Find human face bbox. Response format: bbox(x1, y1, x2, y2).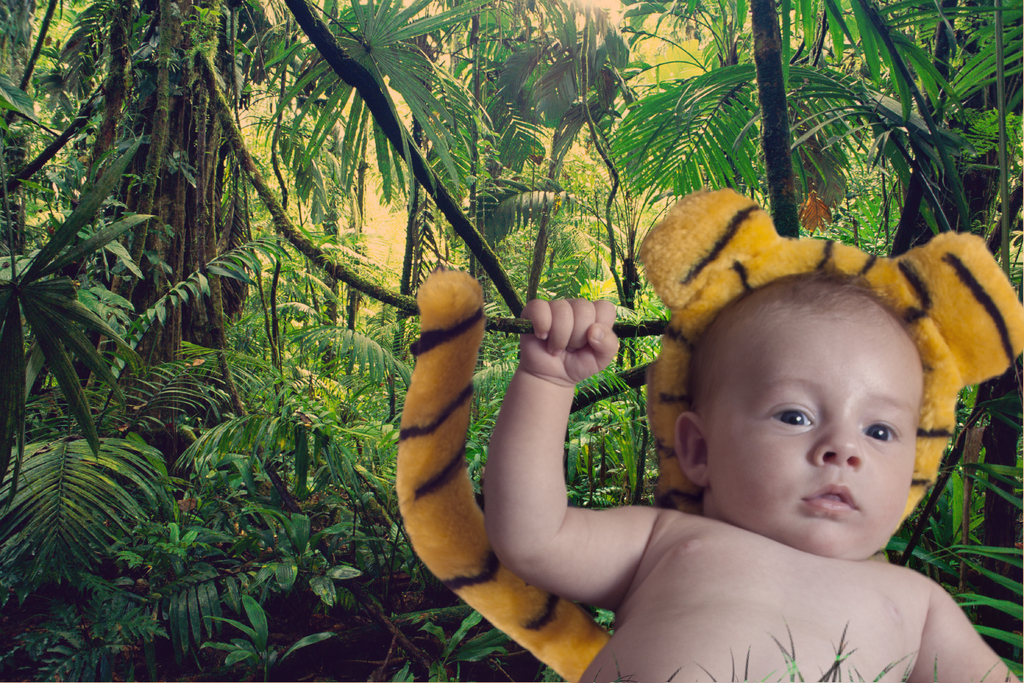
bbox(698, 293, 928, 558).
